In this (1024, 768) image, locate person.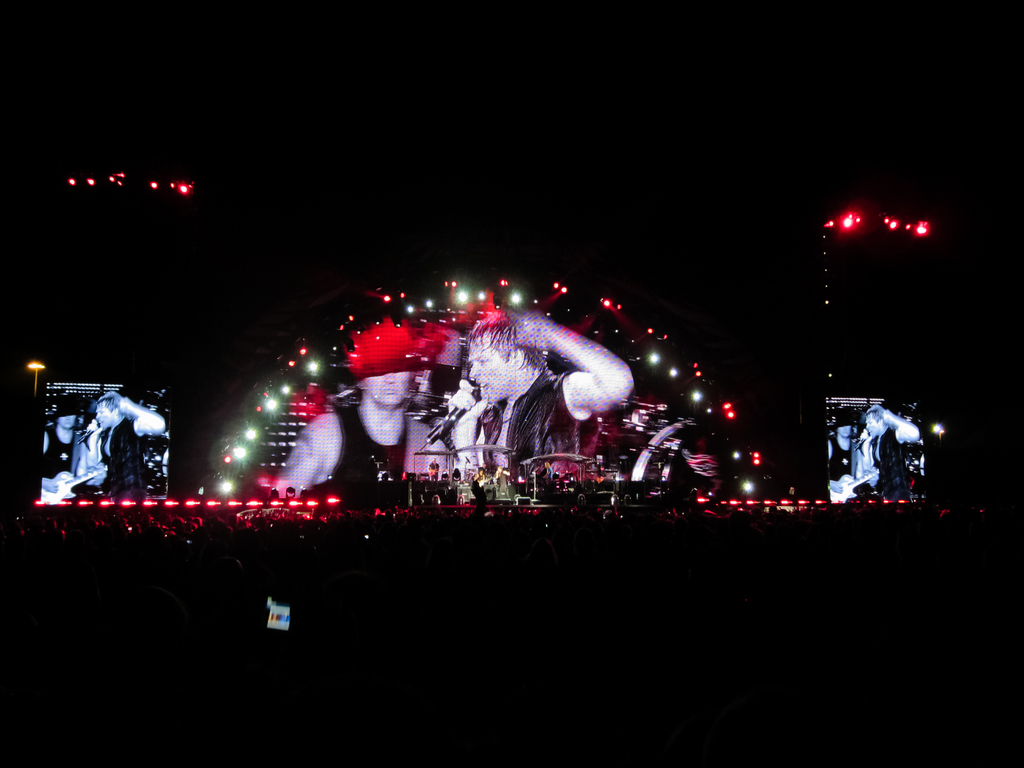
Bounding box: rect(88, 389, 173, 496).
